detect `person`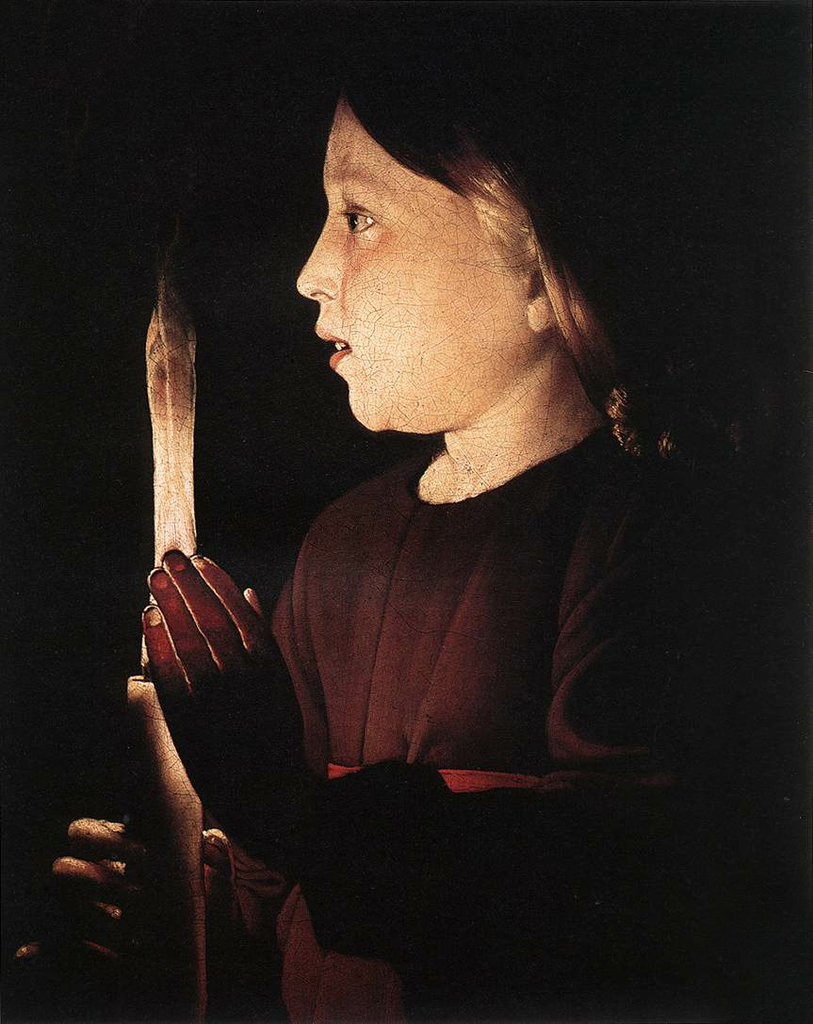
box=[192, 79, 716, 949]
